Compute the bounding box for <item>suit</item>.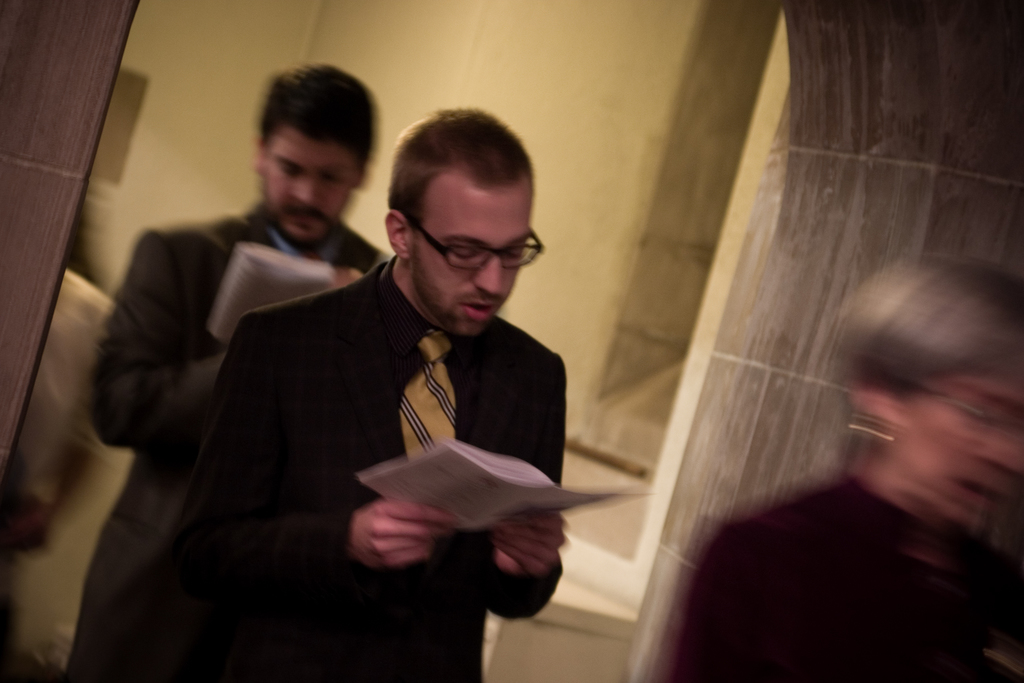
detection(80, 203, 397, 682).
